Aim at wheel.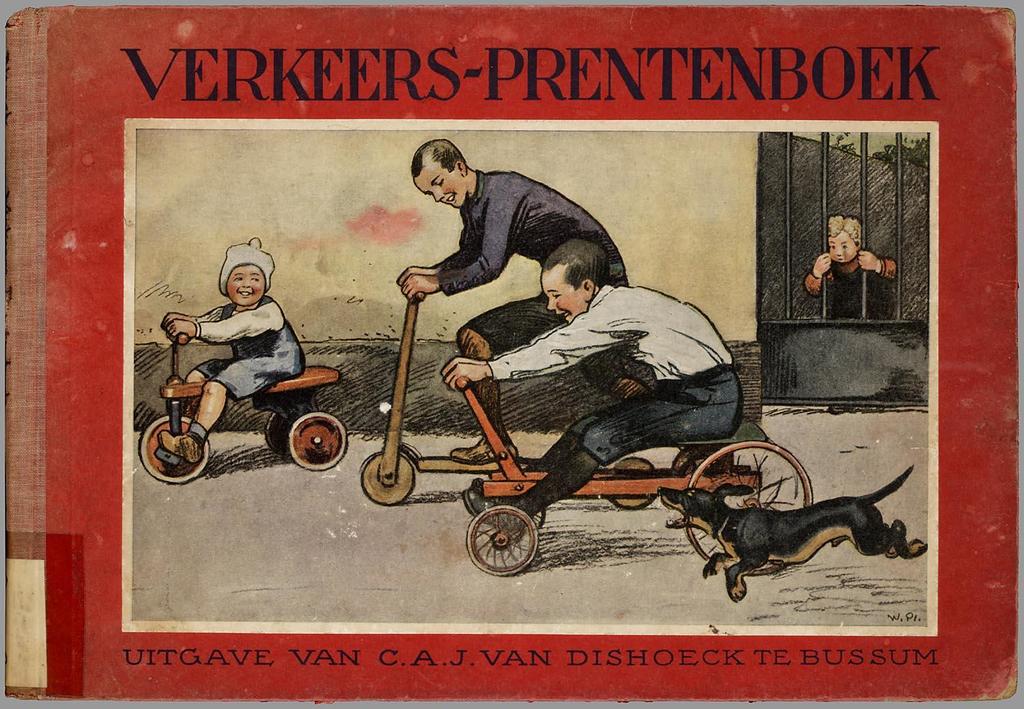
Aimed at (685,439,817,562).
